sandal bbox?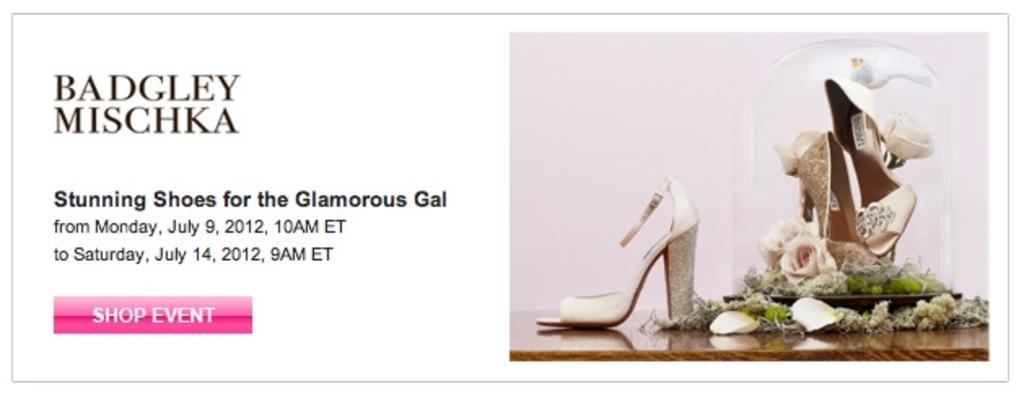
{"x1": 819, "y1": 75, "x2": 918, "y2": 259}
